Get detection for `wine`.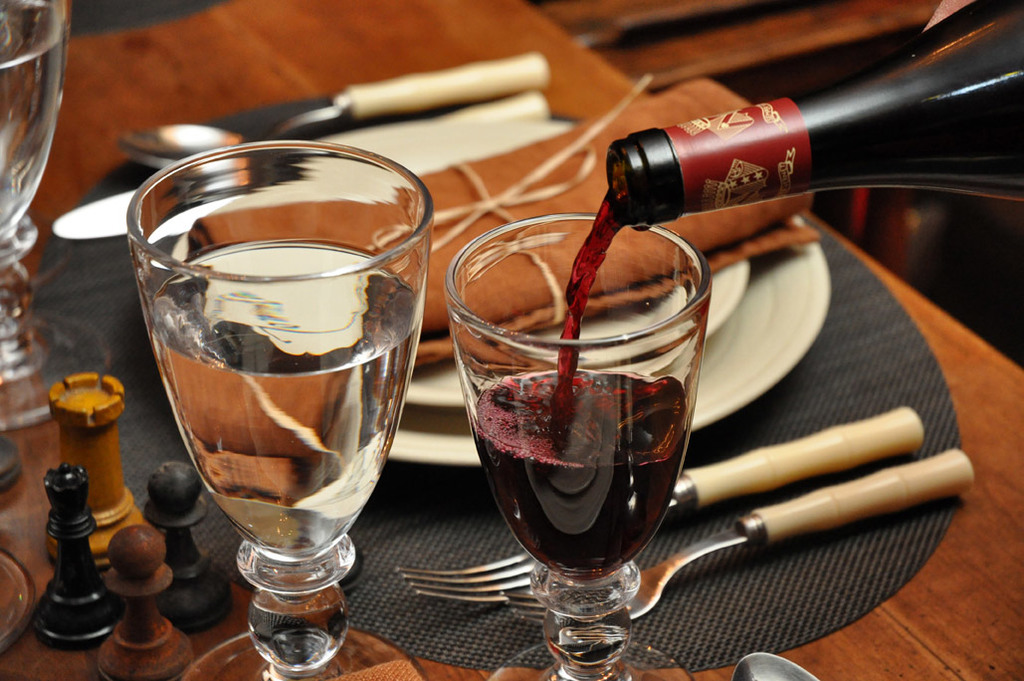
Detection: <box>534,0,1022,409</box>.
